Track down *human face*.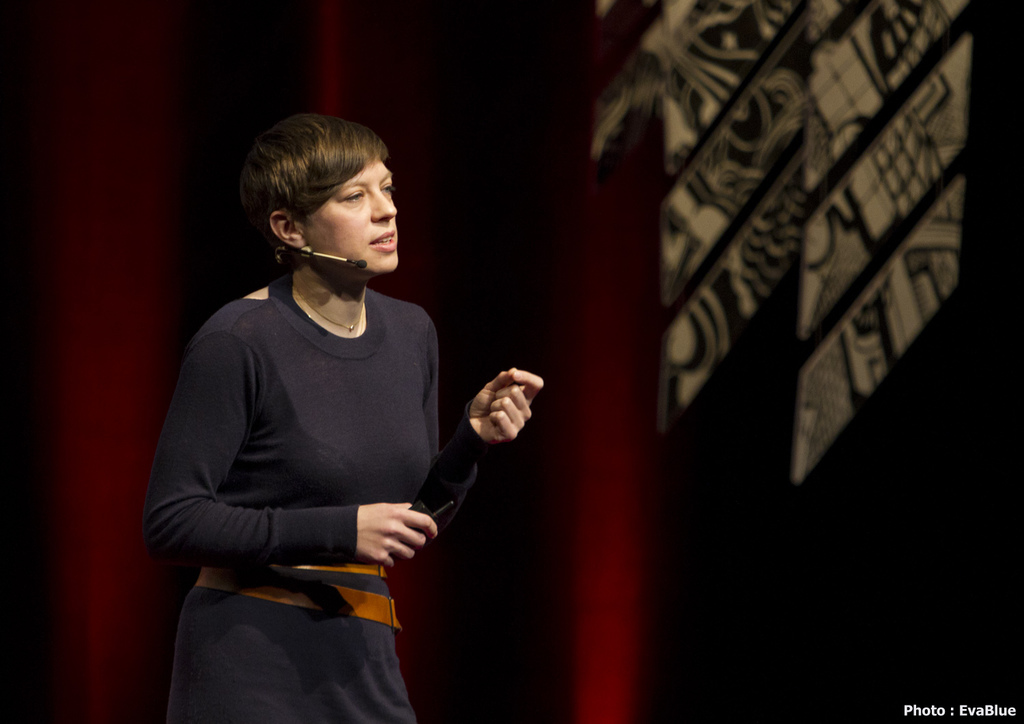
Tracked to <region>311, 164, 402, 273</region>.
